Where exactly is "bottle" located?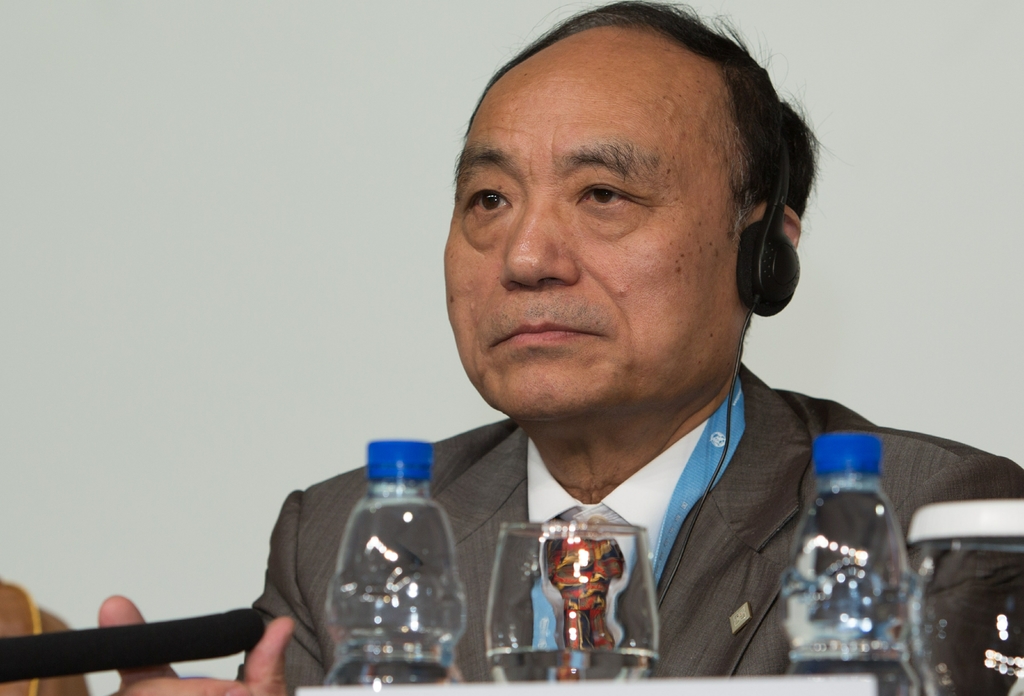
Its bounding box is x1=292, y1=433, x2=487, y2=695.
